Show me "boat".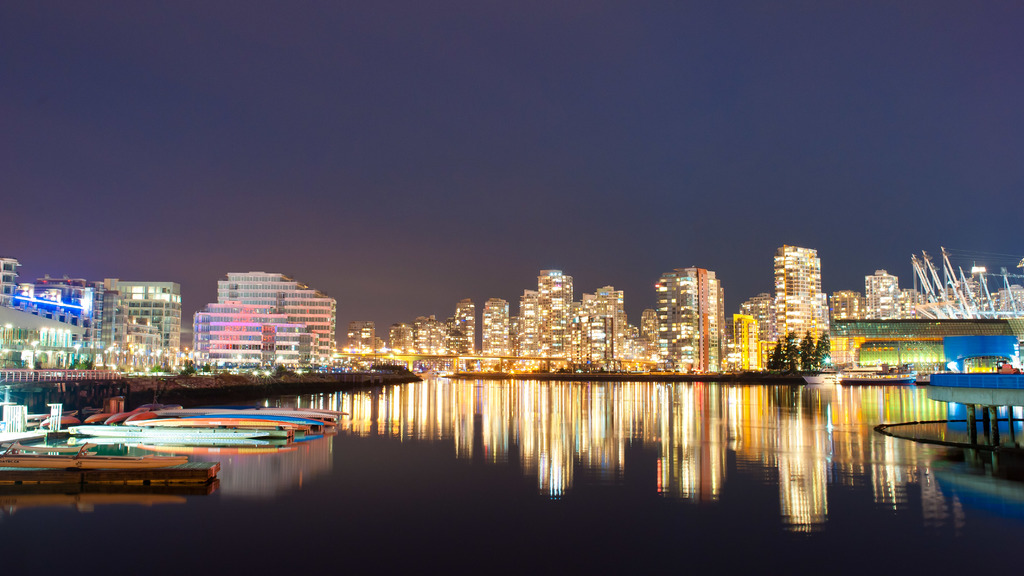
"boat" is here: x1=151 y1=408 x2=351 y2=420.
